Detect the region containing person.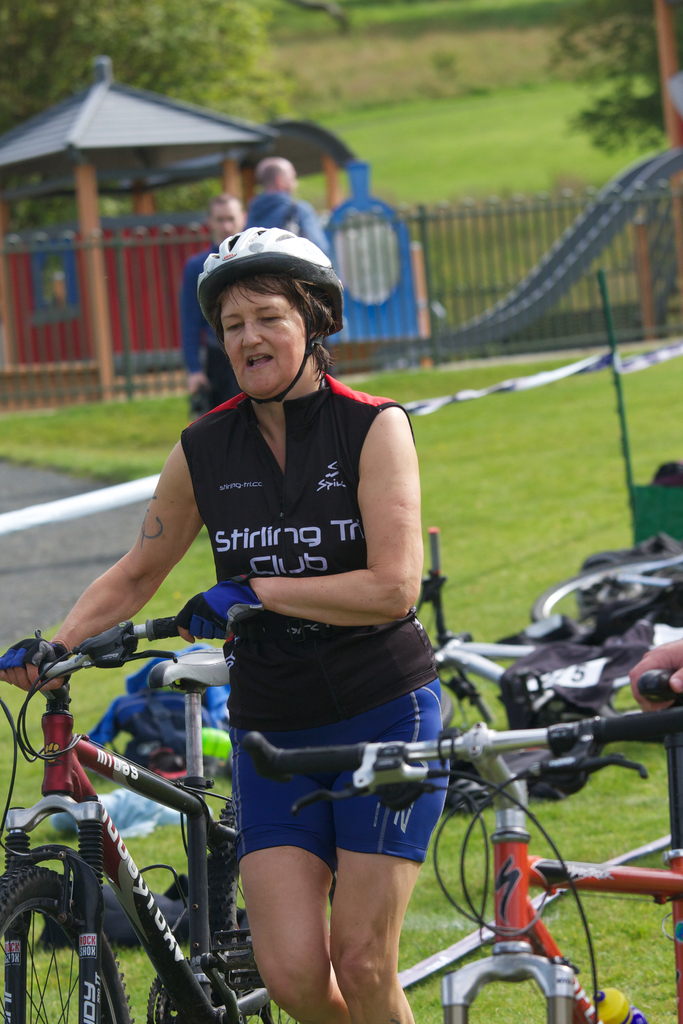
BBox(243, 154, 338, 252).
